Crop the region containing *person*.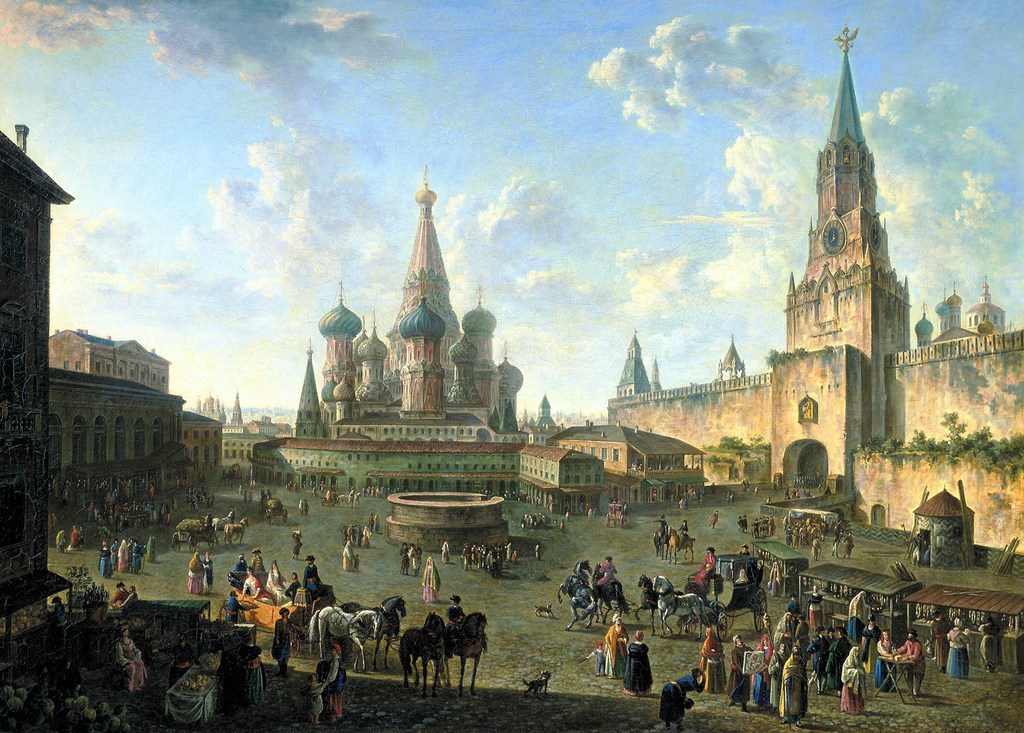
Crop region: bbox=(620, 629, 650, 695).
